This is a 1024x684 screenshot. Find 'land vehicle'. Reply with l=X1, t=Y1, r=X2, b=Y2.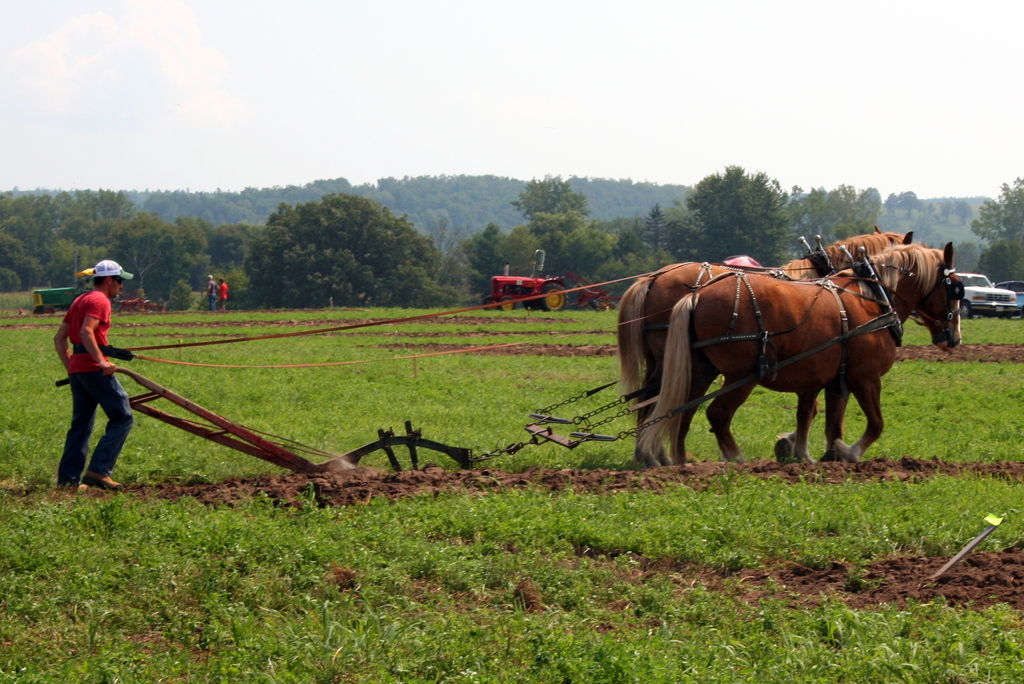
l=956, t=275, r=1019, b=320.
